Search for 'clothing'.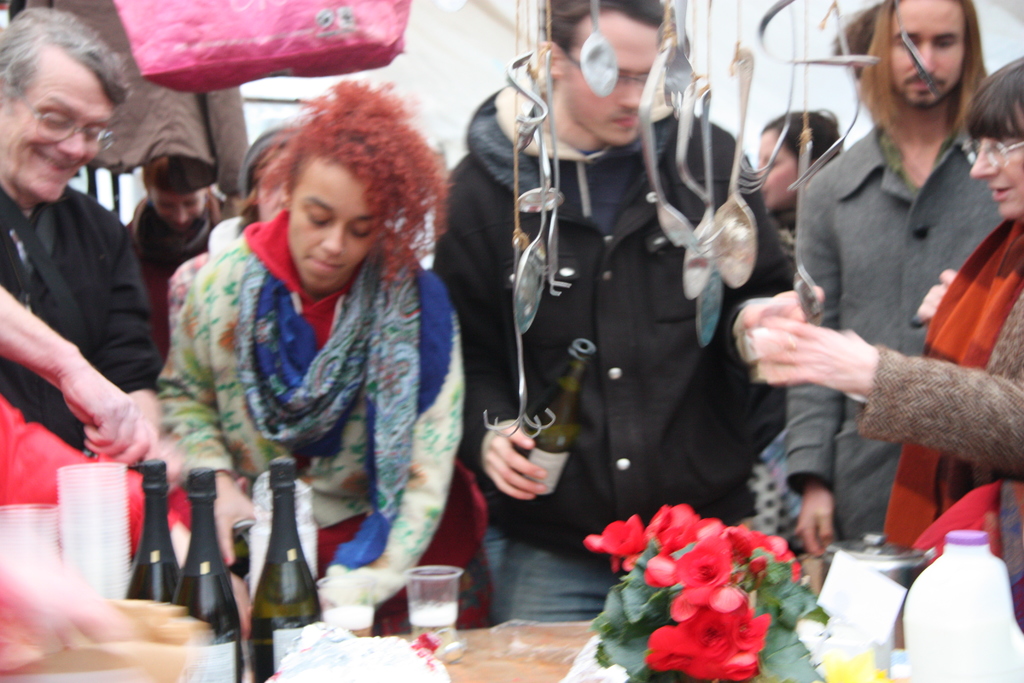
Found at (x1=0, y1=400, x2=191, y2=680).
